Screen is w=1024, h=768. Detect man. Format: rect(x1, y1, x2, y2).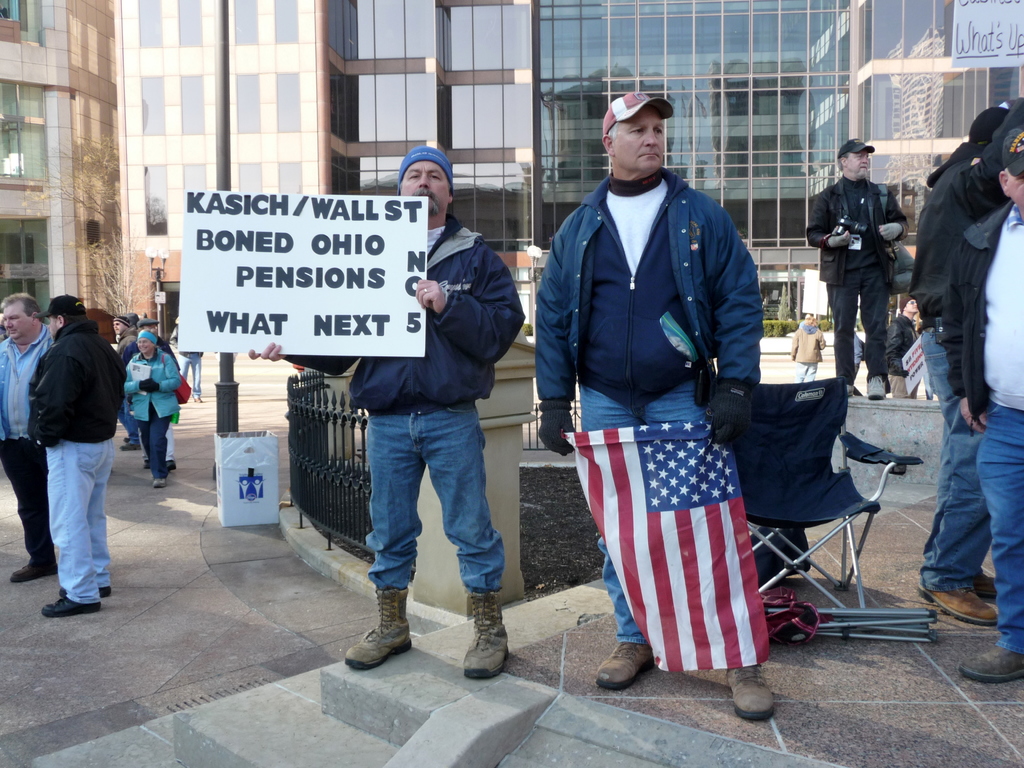
rect(795, 310, 826, 383).
